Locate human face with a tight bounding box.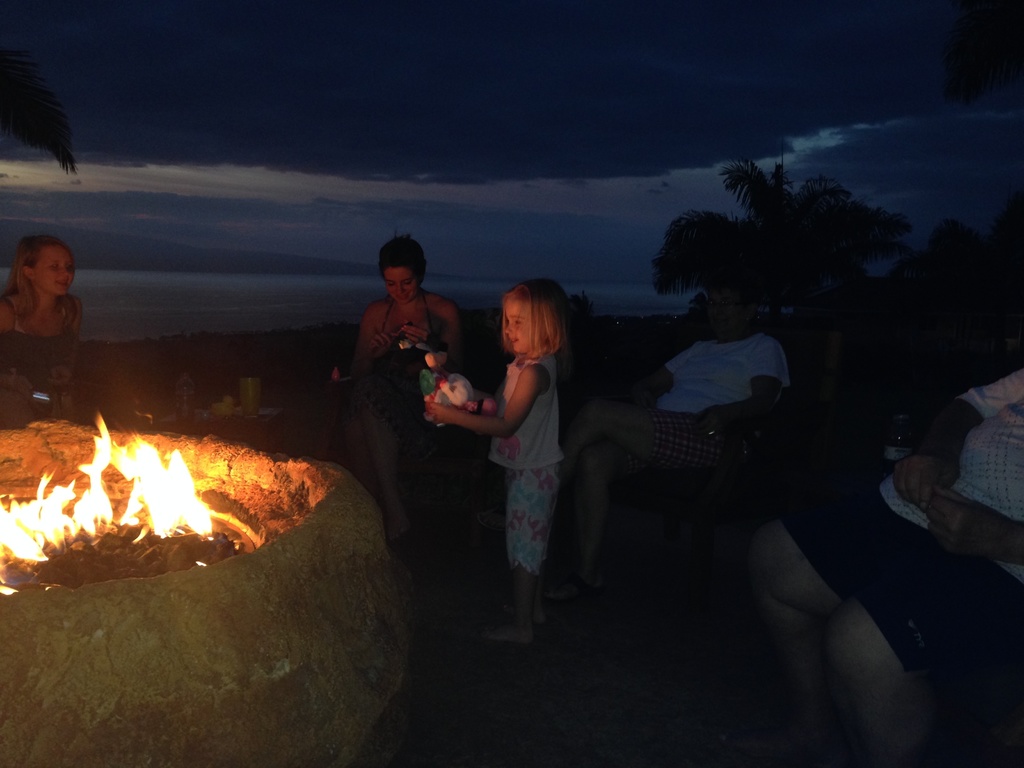
(left=502, top=308, right=525, bottom=353).
